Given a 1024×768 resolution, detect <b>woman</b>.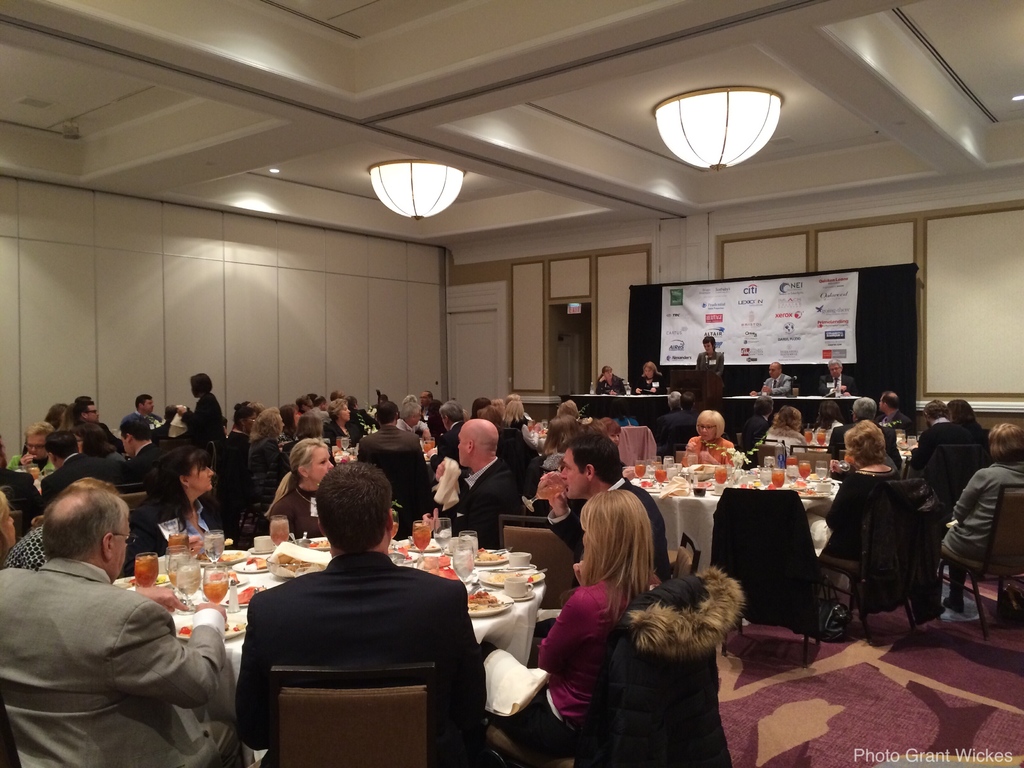
<box>18,403,66,472</box>.
